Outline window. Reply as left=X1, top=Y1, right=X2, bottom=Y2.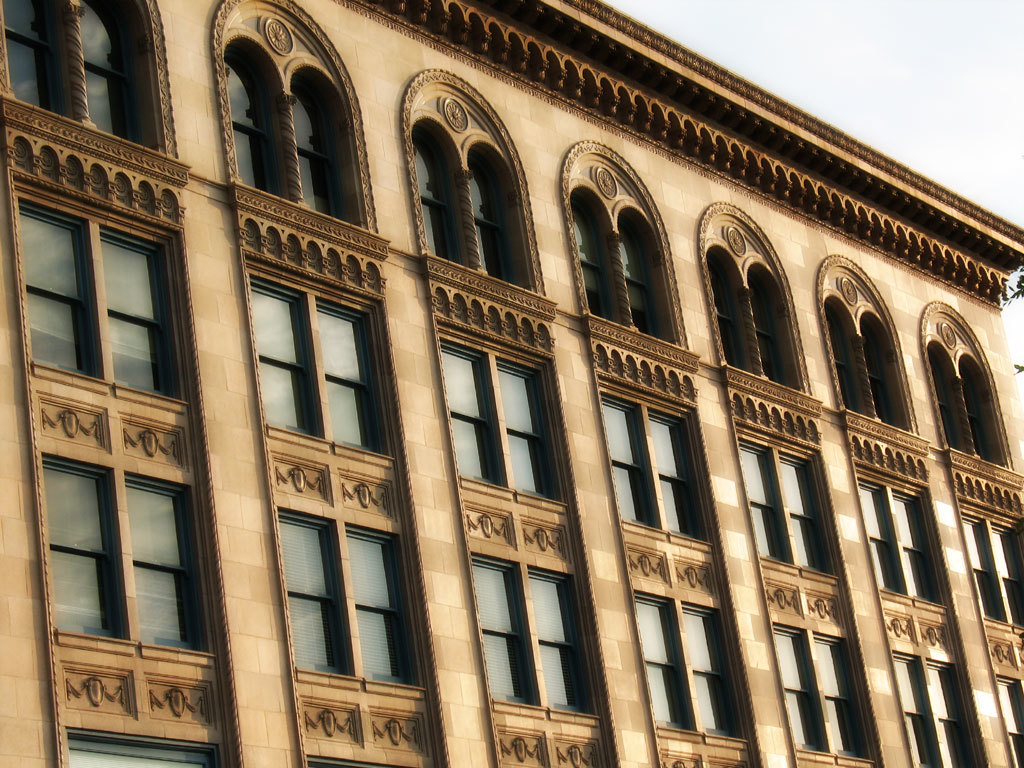
left=27, top=435, right=208, bottom=675.
